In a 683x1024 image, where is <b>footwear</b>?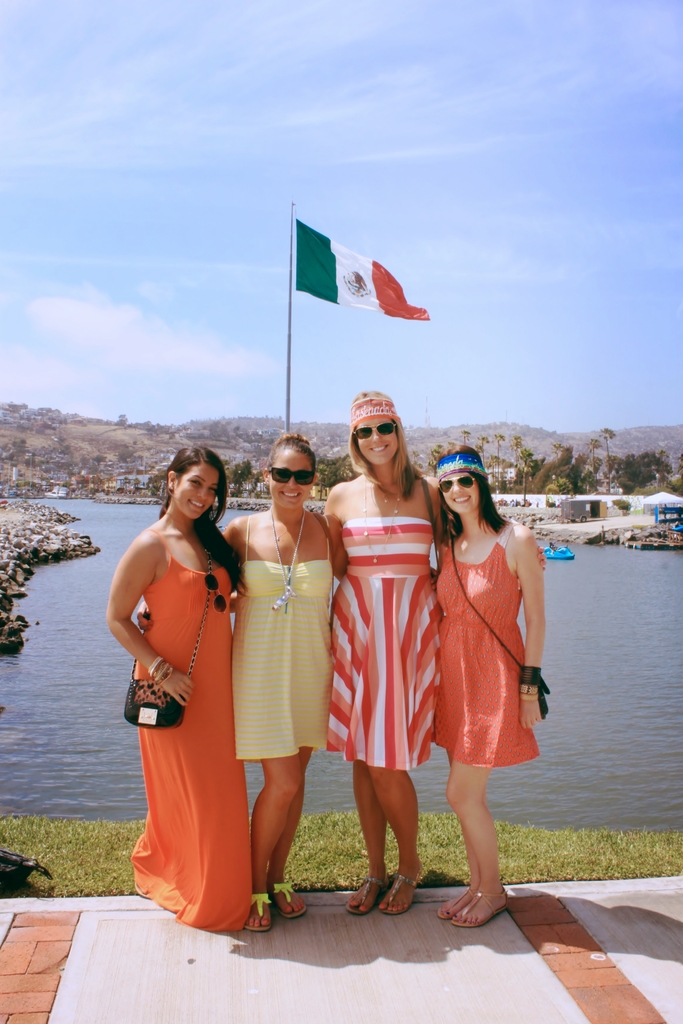
bbox=[438, 886, 480, 923].
